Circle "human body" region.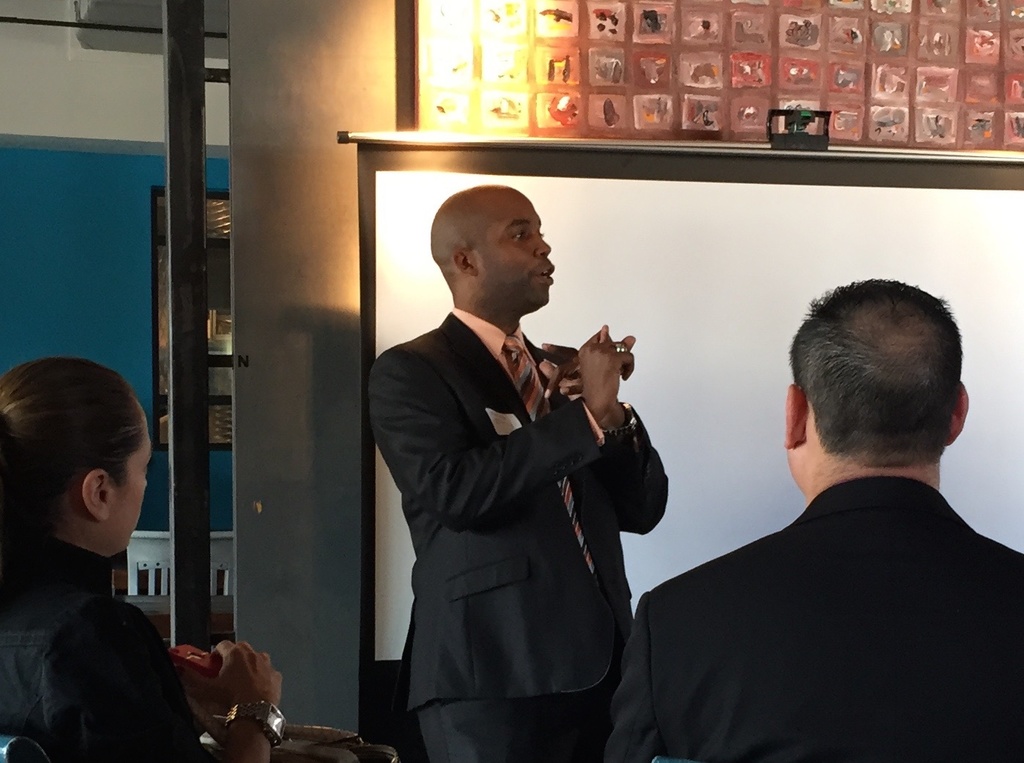
Region: [left=603, top=276, right=1022, bottom=762].
